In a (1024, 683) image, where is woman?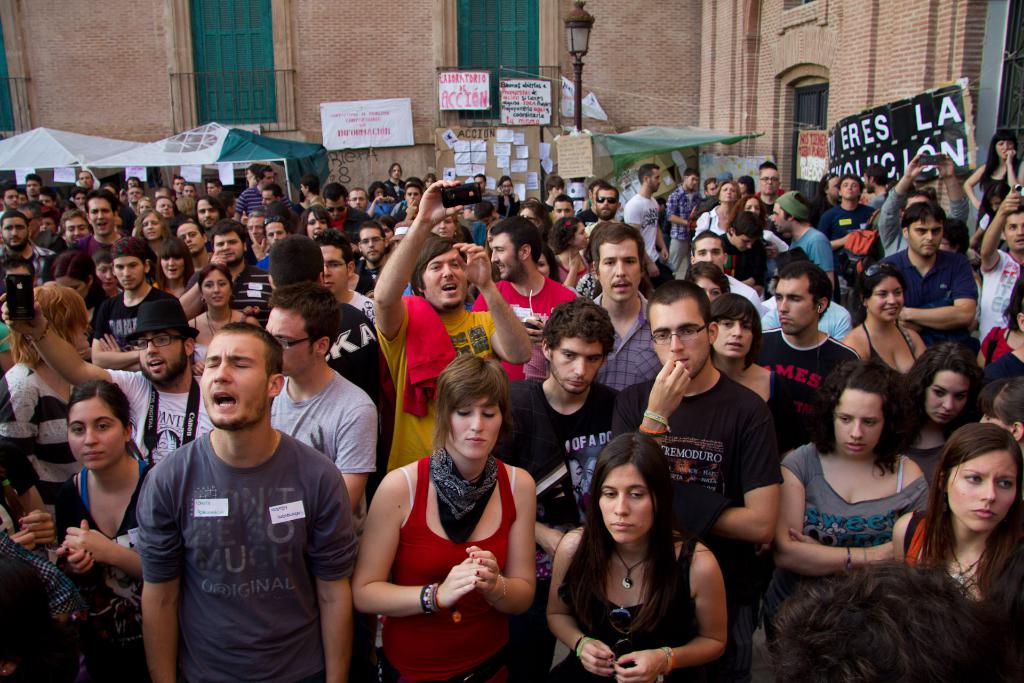
box(135, 211, 166, 252).
